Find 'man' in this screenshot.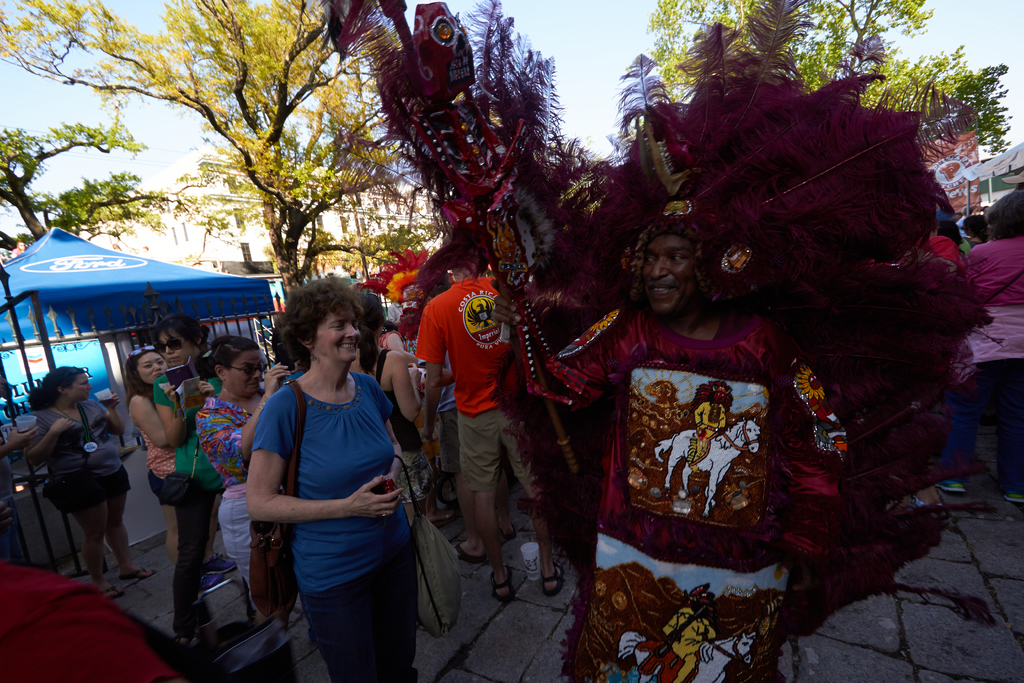
The bounding box for 'man' is [870, 208, 966, 477].
